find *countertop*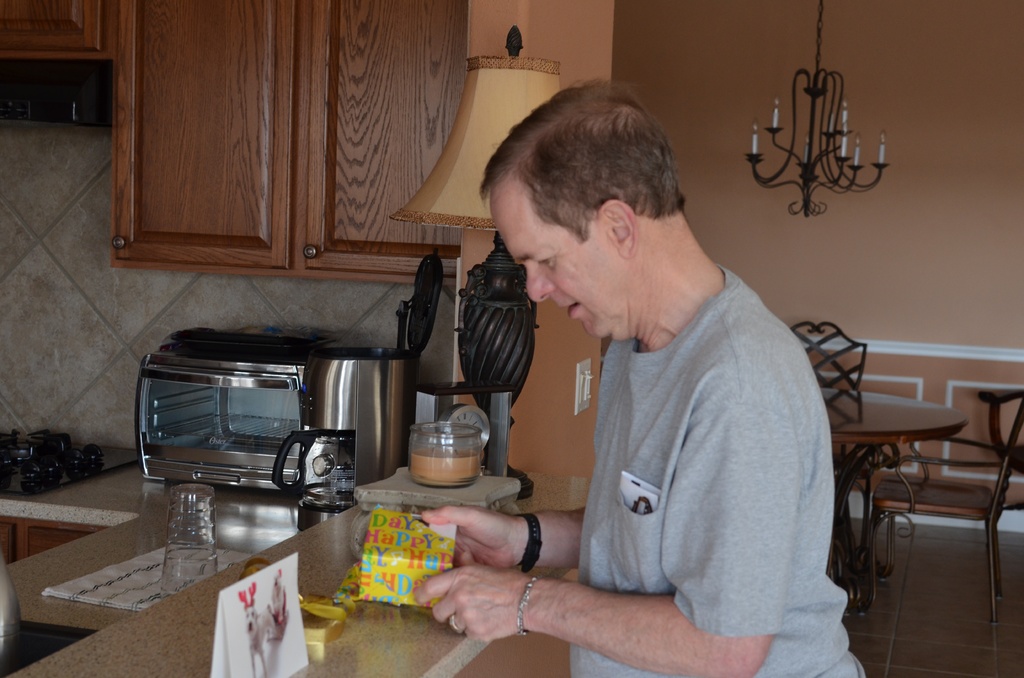
x1=2, y1=470, x2=591, y2=677
